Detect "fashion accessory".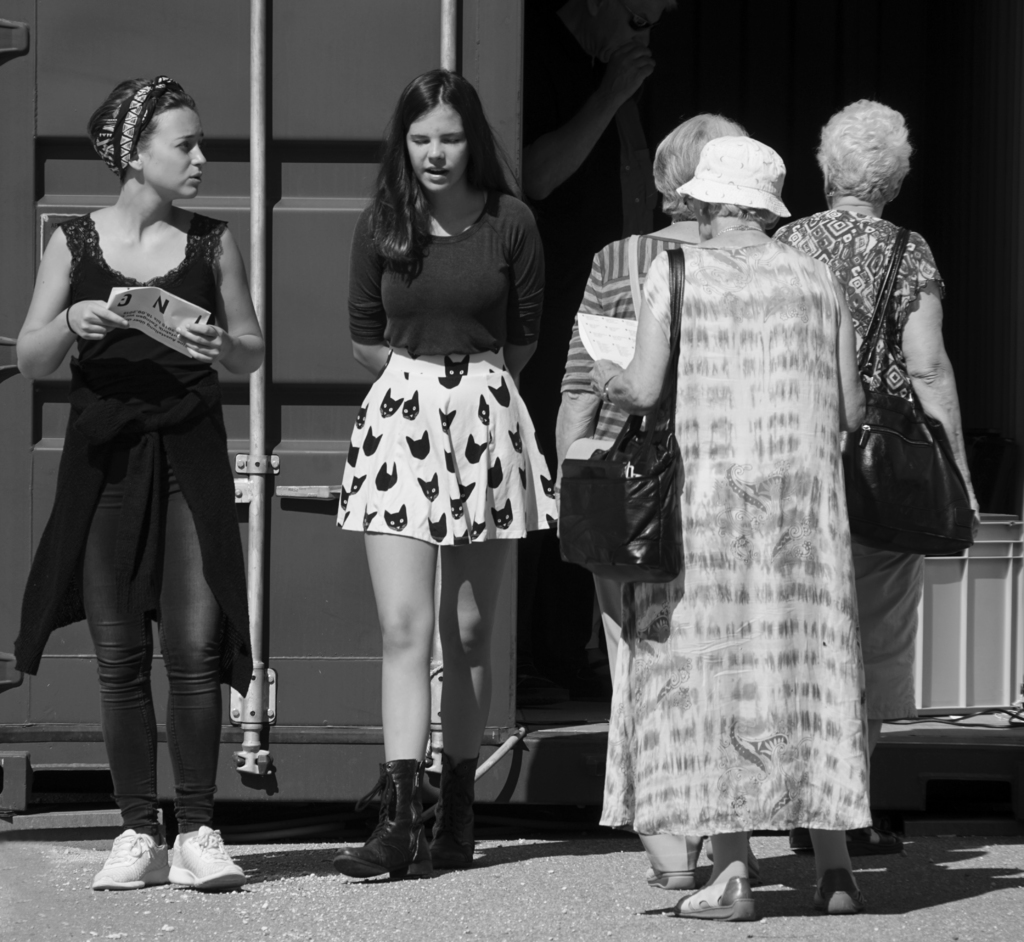
Detected at [left=671, top=212, right=700, bottom=222].
